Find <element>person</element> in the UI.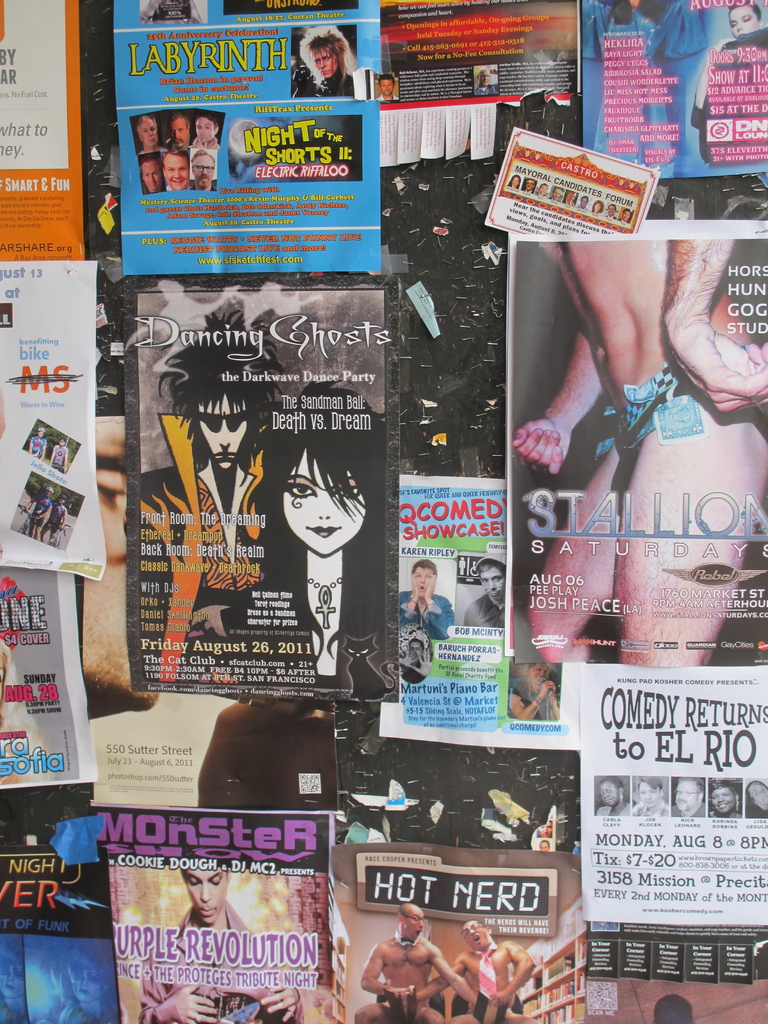
UI element at 135 860 308 1023.
